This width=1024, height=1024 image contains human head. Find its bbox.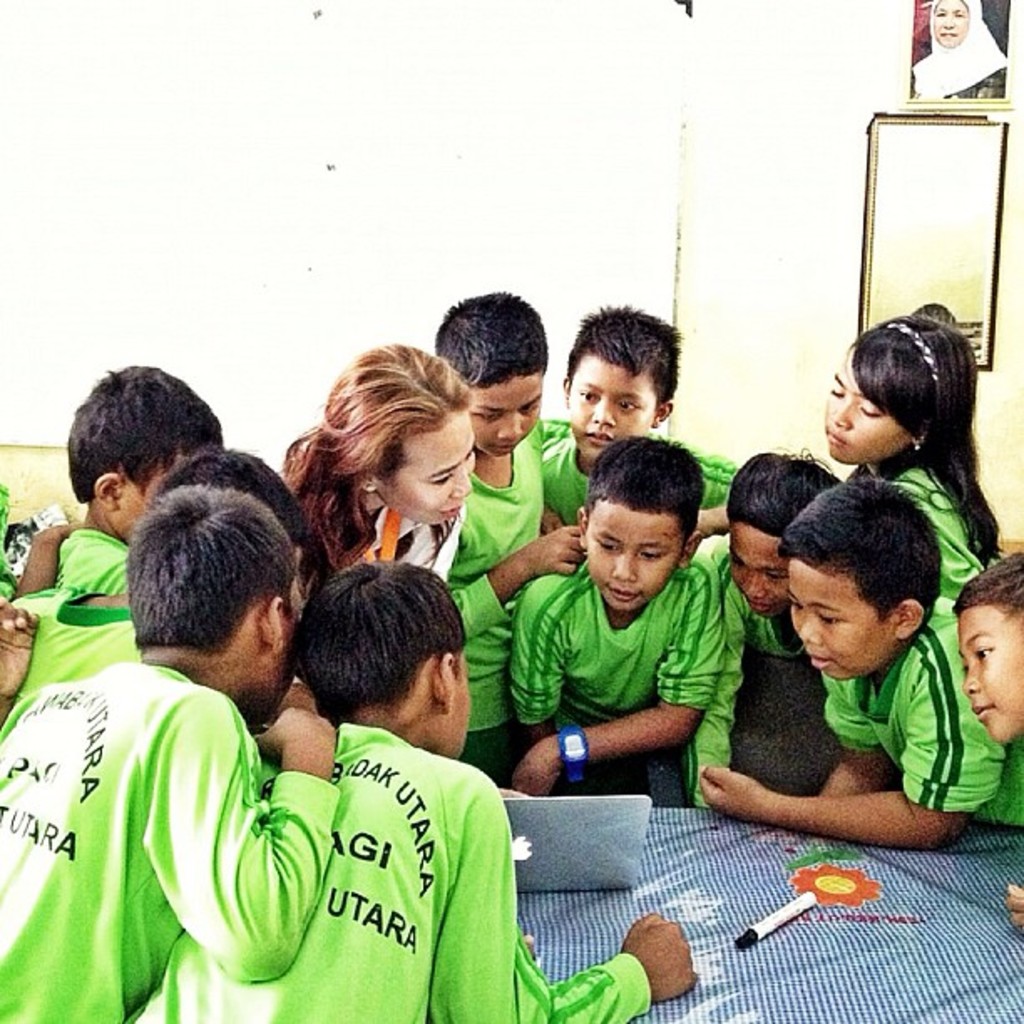
(x1=62, y1=356, x2=224, y2=539).
